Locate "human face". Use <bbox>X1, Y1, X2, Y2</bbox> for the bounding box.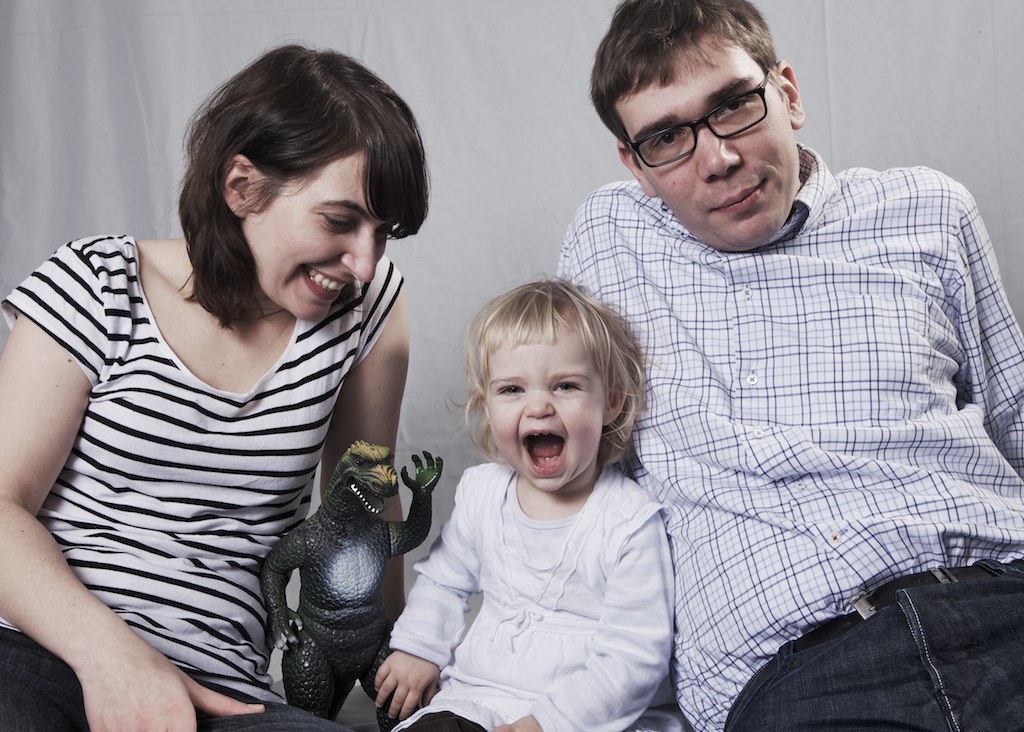
<bbox>487, 314, 605, 494</bbox>.
